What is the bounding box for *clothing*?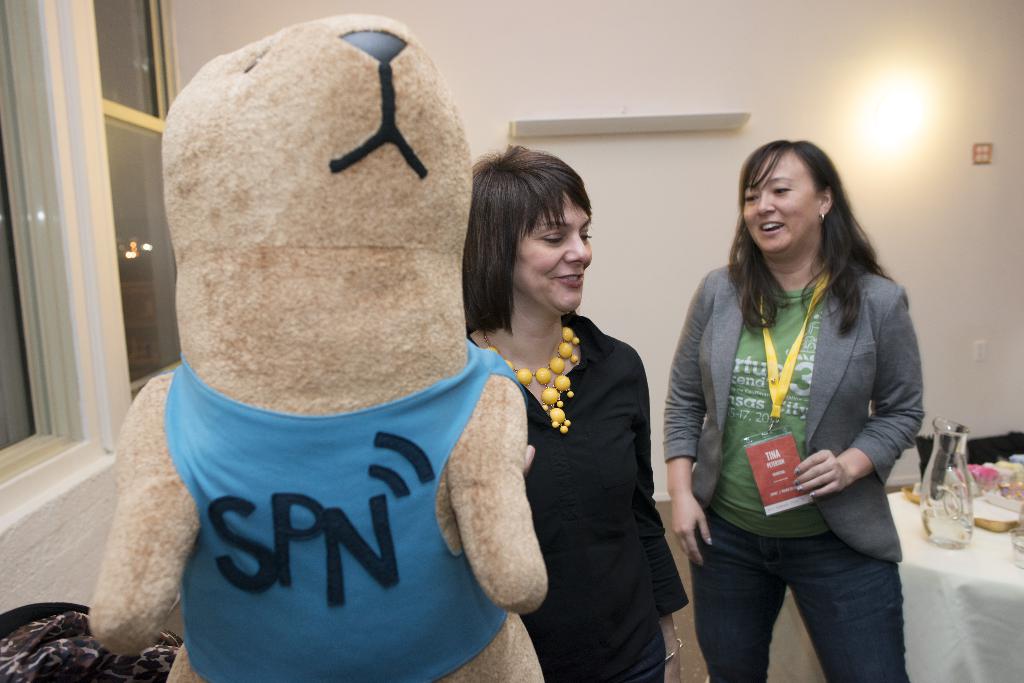
x1=159, y1=344, x2=526, y2=682.
